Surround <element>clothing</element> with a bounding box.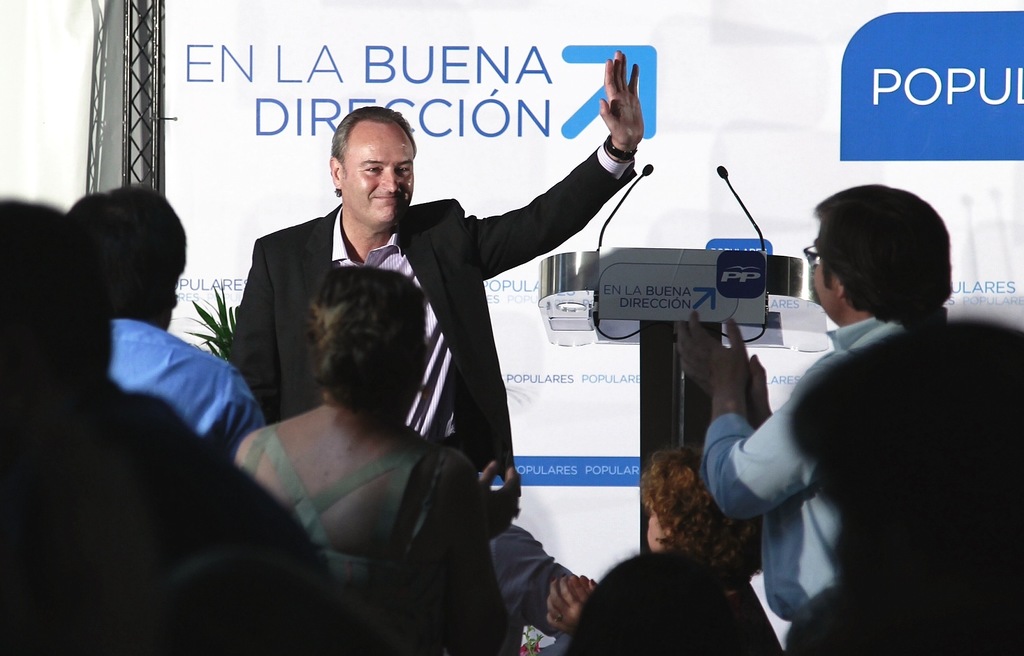
bbox(223, 130, 637, 521).
